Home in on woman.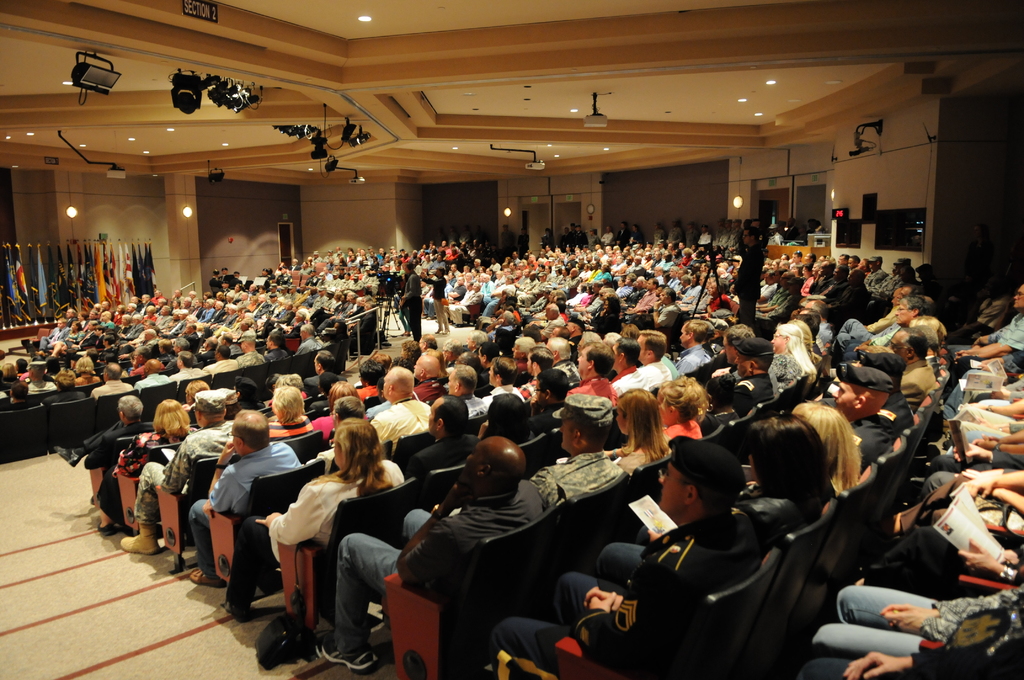
Homed in at [218,417,407,627].
